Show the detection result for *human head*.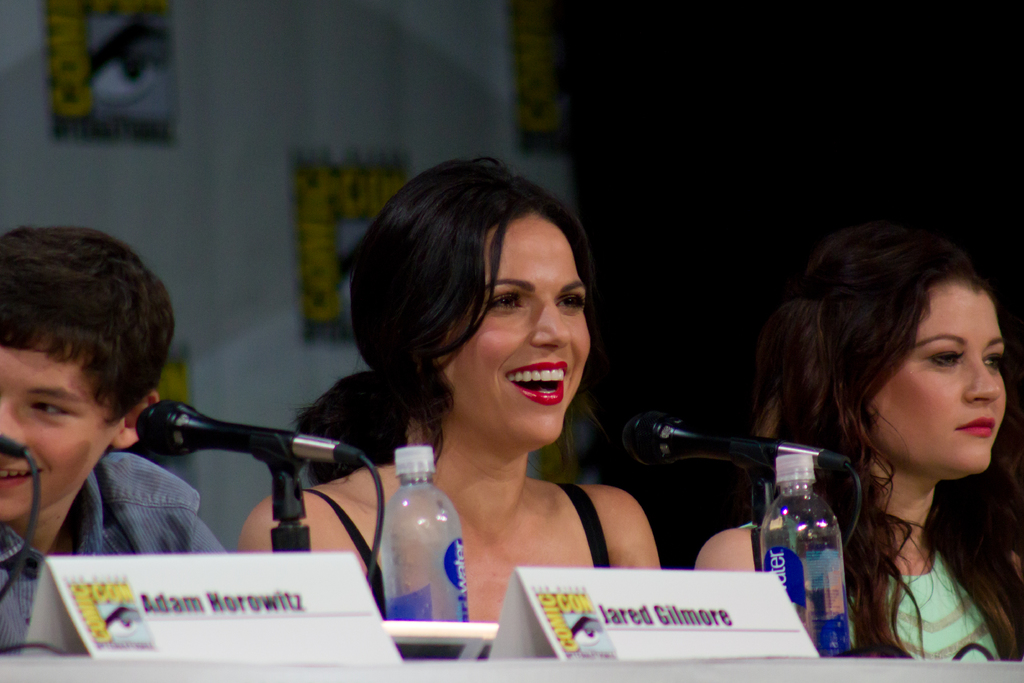
{"left": 348, "top": 161, "right": 593, "bottom": 454}.
